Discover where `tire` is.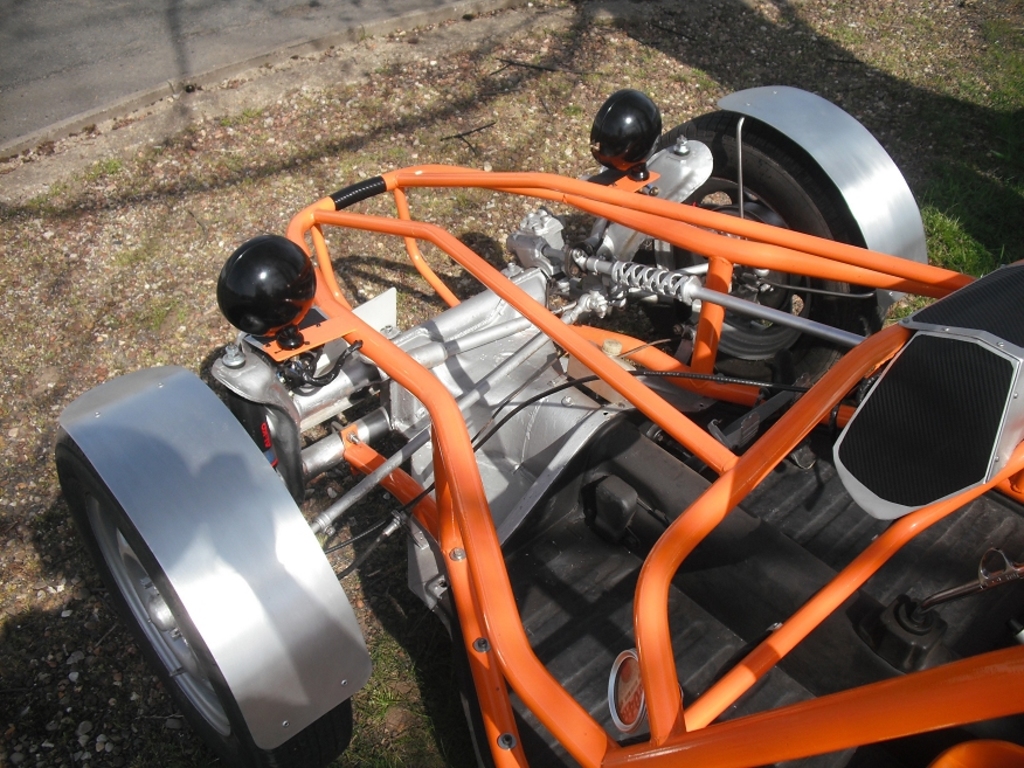
Discovered at [653,120,876,382].
